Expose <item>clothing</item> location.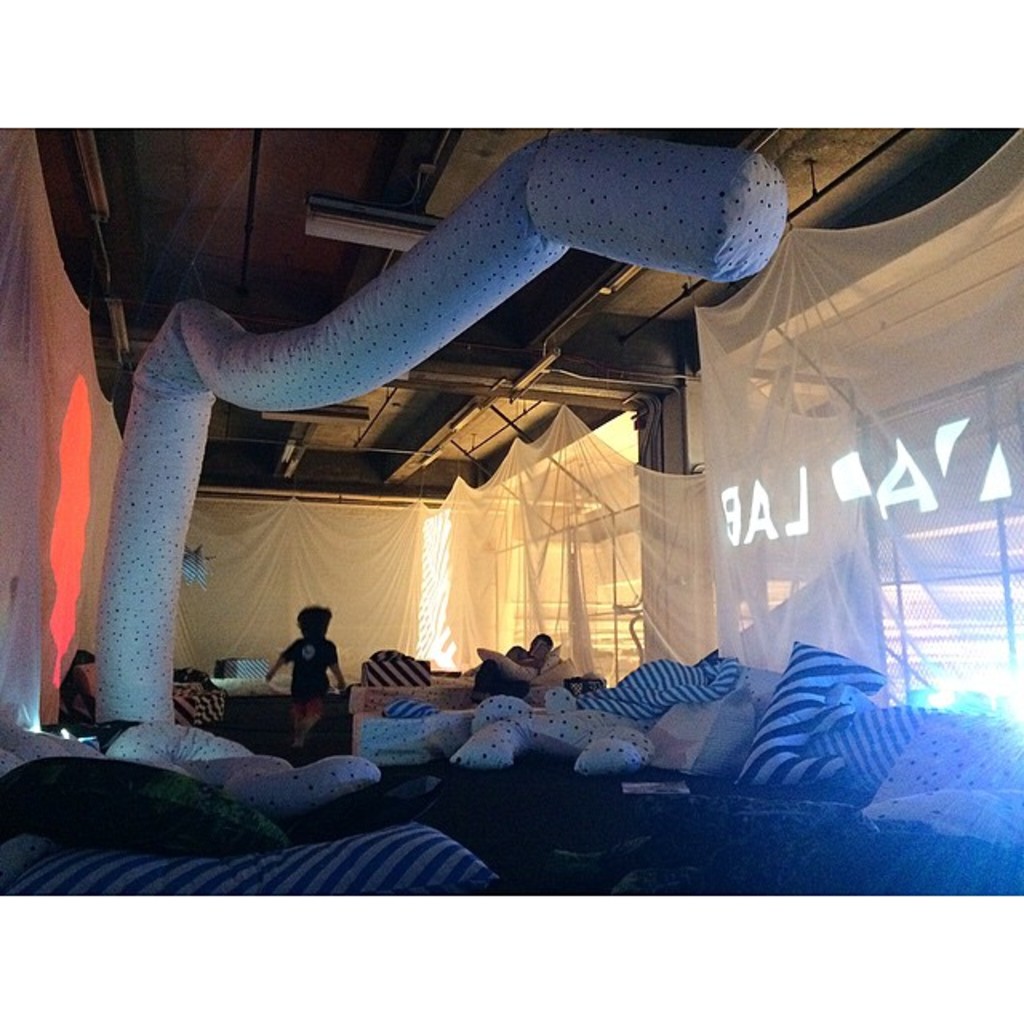
Exposed at (472,640,541,701).
